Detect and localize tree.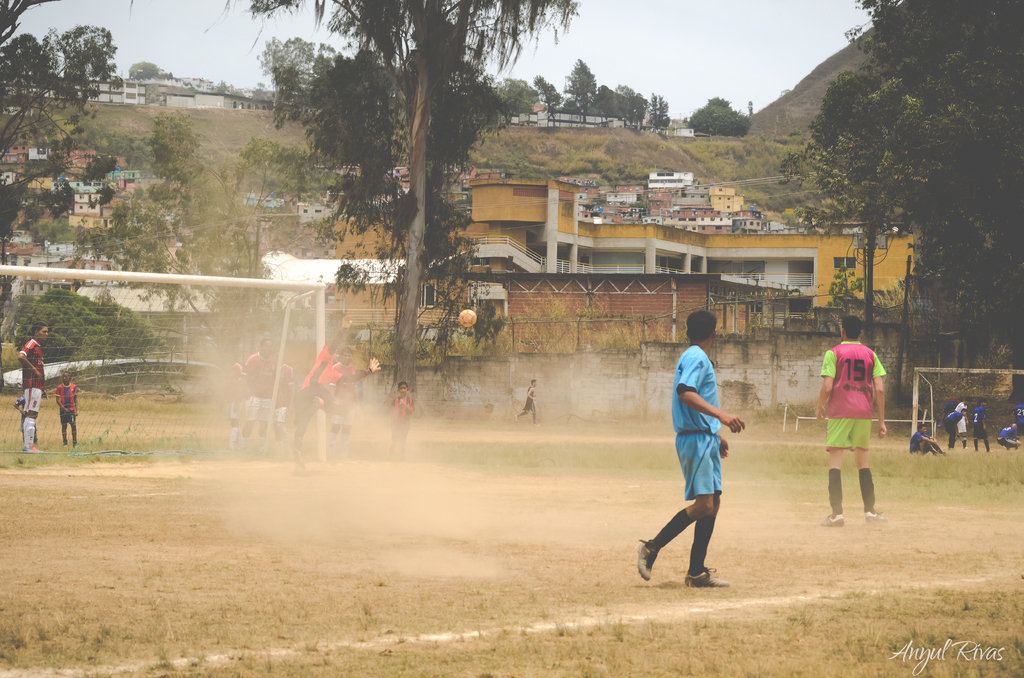
Localized at region(608, 84, 673, 126).
